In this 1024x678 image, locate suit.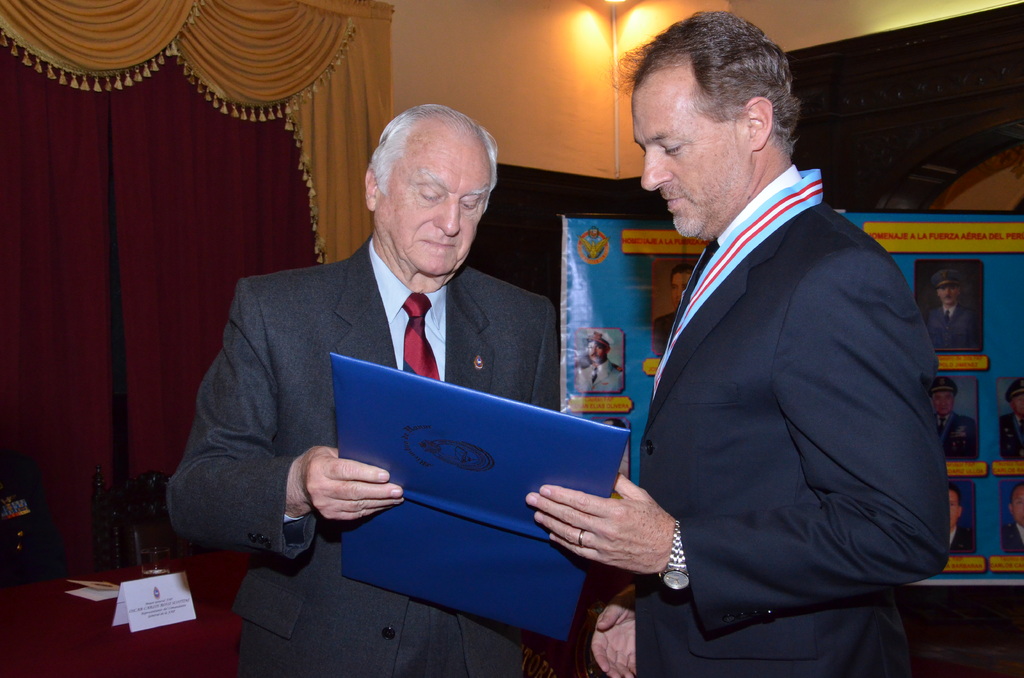
Bounding box: select_region(950, 528, 971, 559).
